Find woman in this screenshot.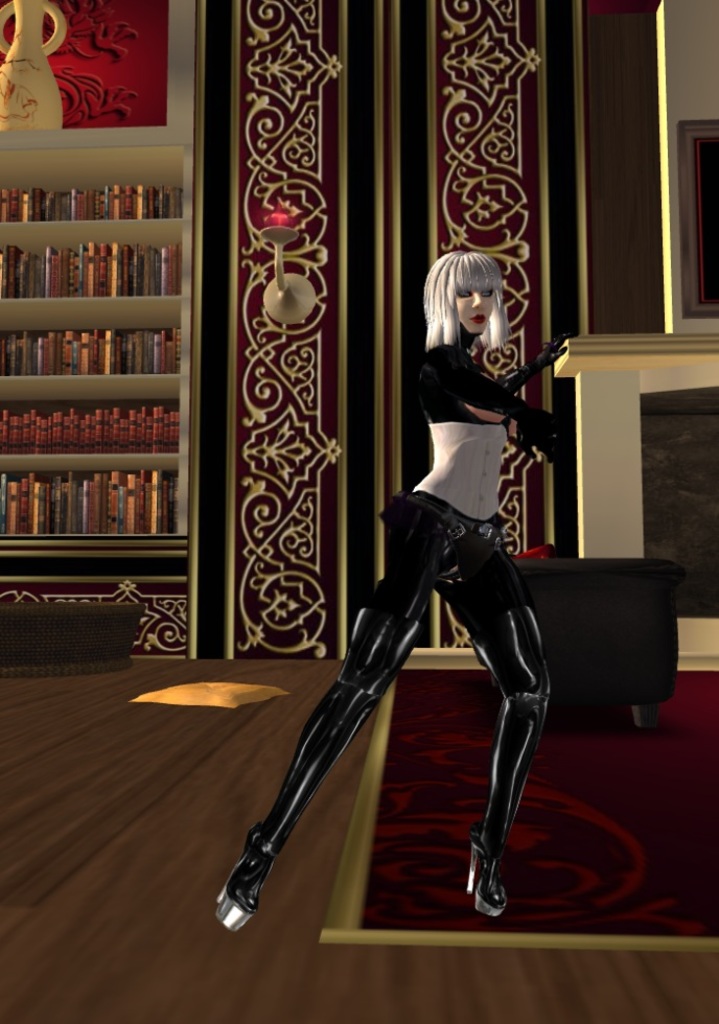
The bounding box for woman is region(237, 214, 567, 921).
